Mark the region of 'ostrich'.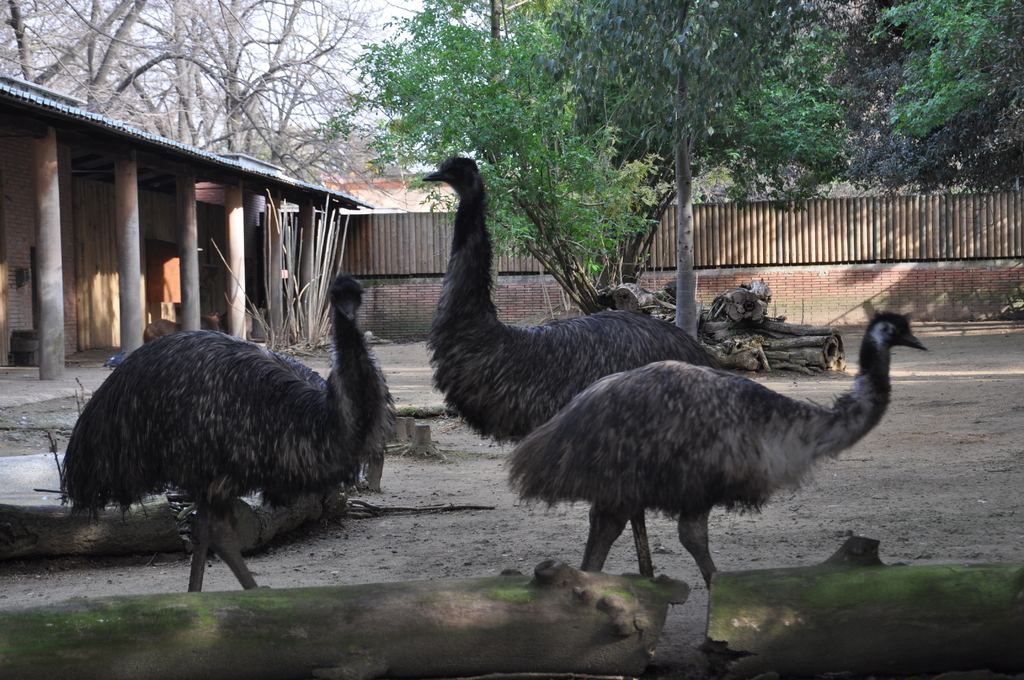
Region: l=506, t=307, r=932, b=601.
